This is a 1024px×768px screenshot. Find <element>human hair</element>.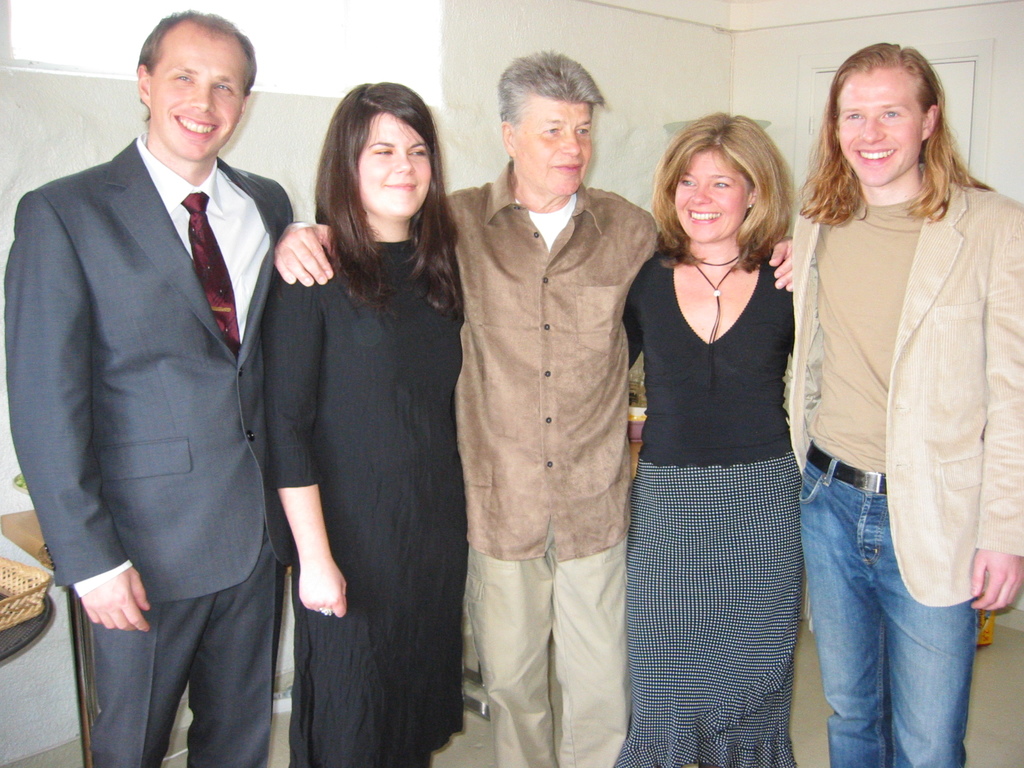
Bounding box: (left=793, top=45, right=969, bottom=224).
